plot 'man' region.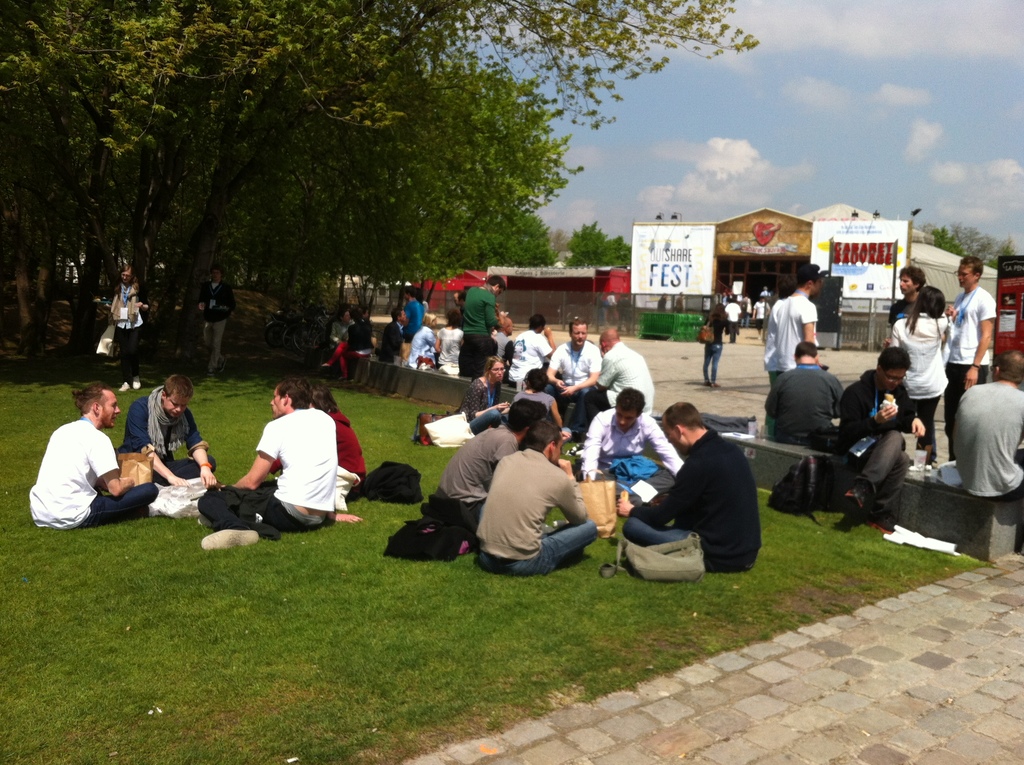
Plotted at left=955, top=350, right=1023, bottom=505.
